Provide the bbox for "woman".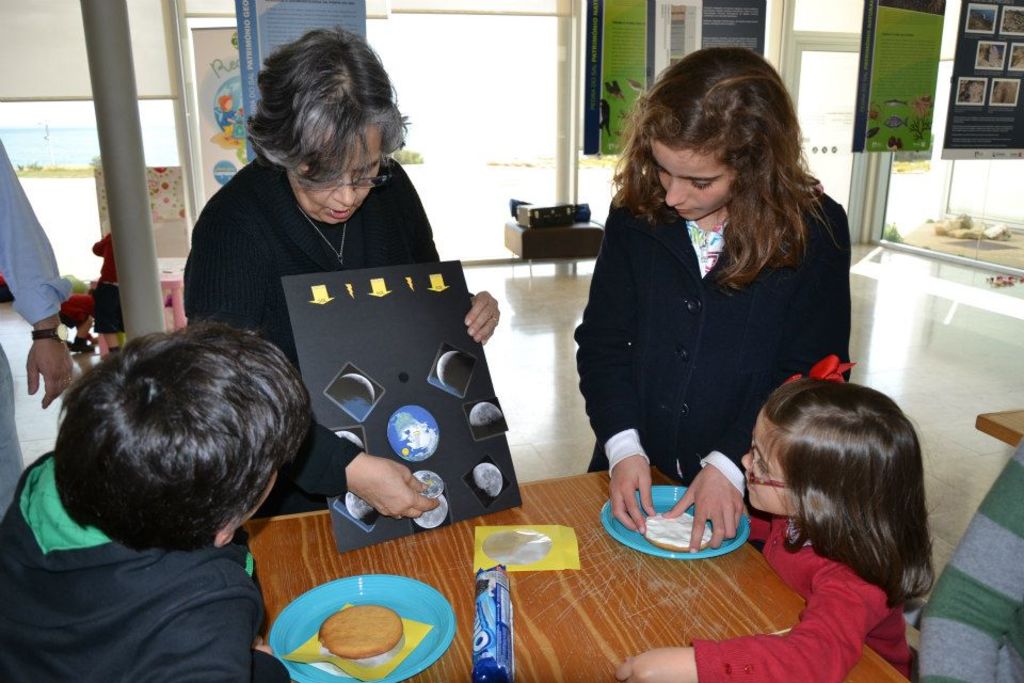
x1=564 y1=66 x2=861 y2=549.
